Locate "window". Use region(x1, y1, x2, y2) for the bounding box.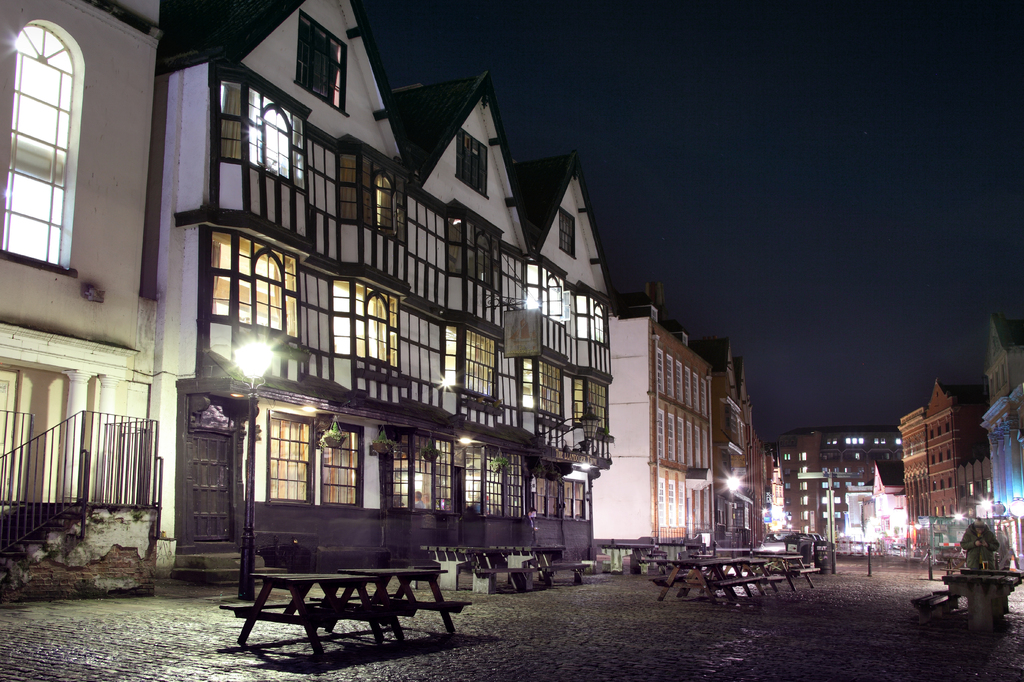
region(674, 361, 682, 402).
